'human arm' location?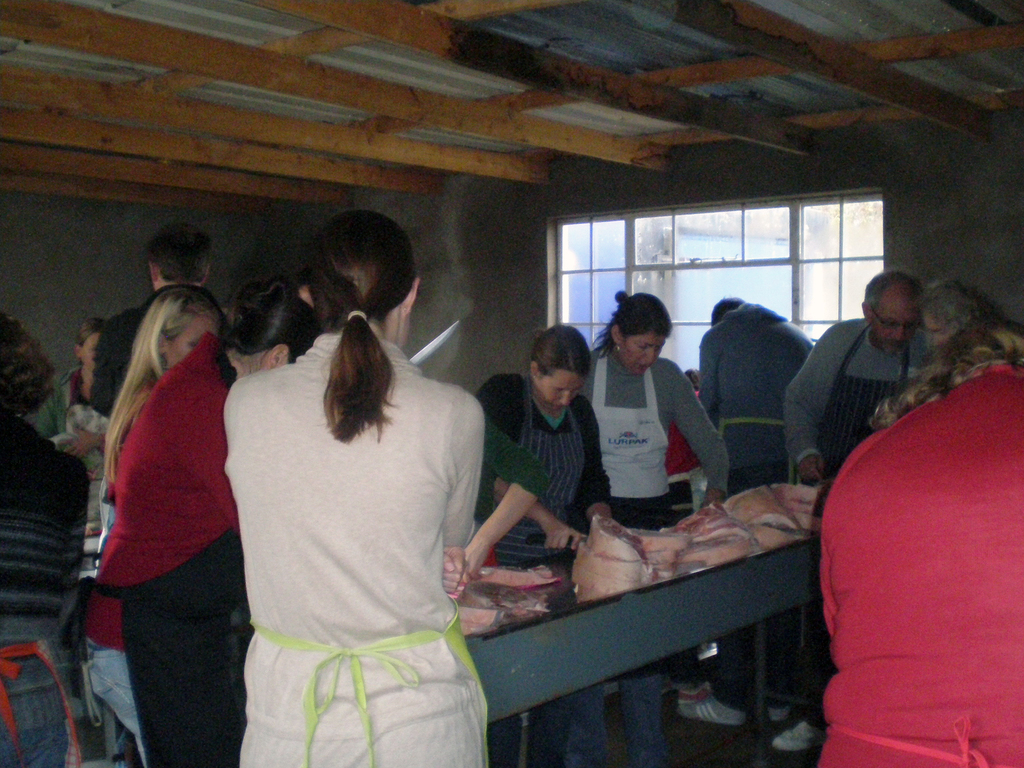
[x1=188, y1=380, x2=242, y2=545]
